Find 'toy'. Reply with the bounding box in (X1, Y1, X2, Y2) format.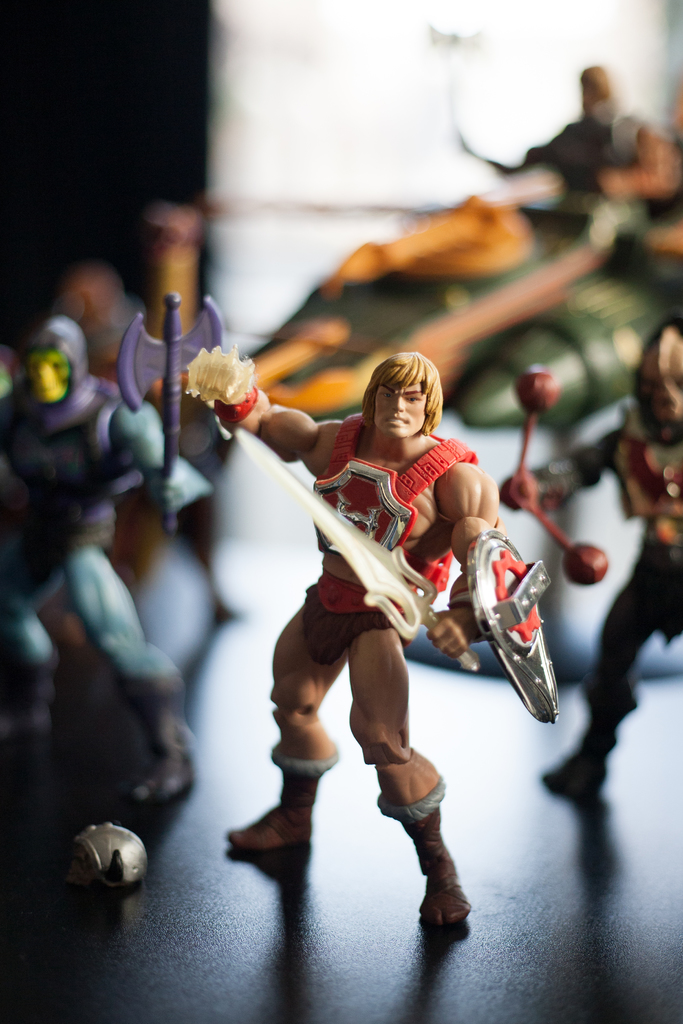
(449, 203, 682, 454).
